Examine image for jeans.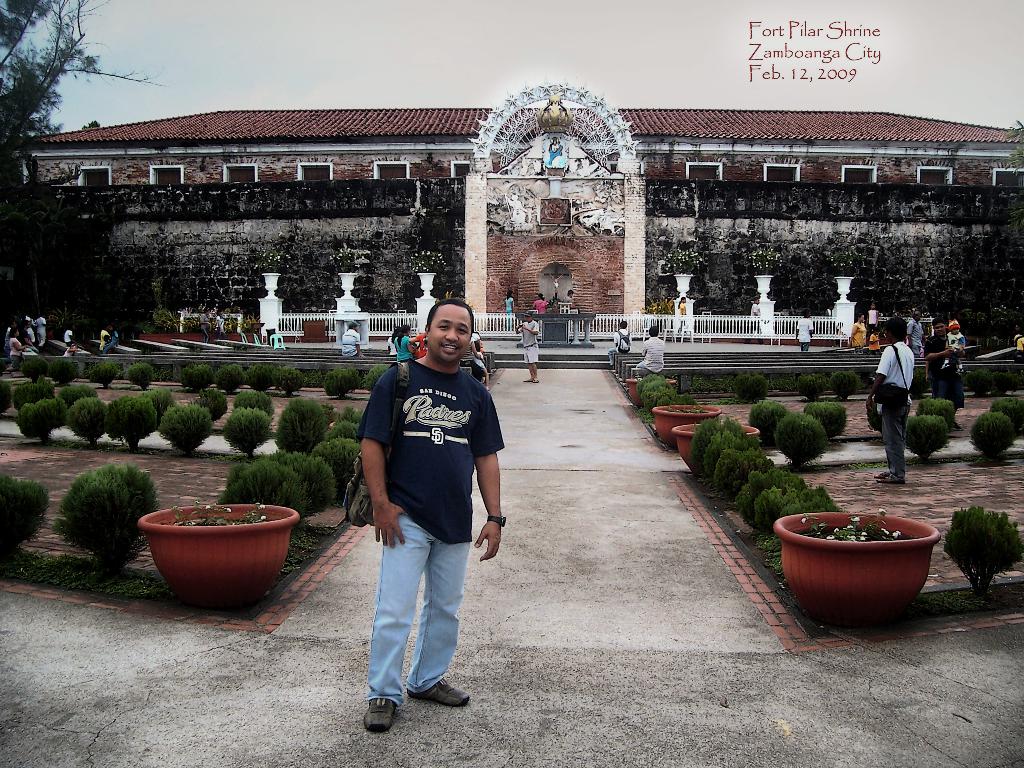
Examination result: box(884, 399, 917, 478).
